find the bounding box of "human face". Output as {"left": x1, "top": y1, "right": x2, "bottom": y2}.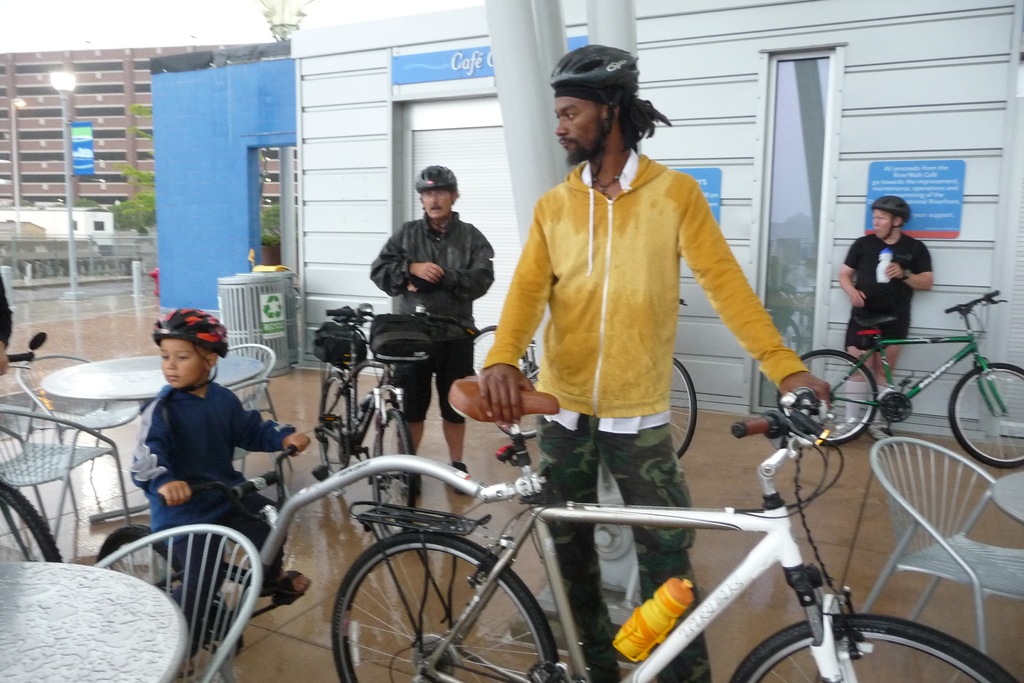
{"left": 159, "top": 338, "right": 207, "bottom": 385}.
